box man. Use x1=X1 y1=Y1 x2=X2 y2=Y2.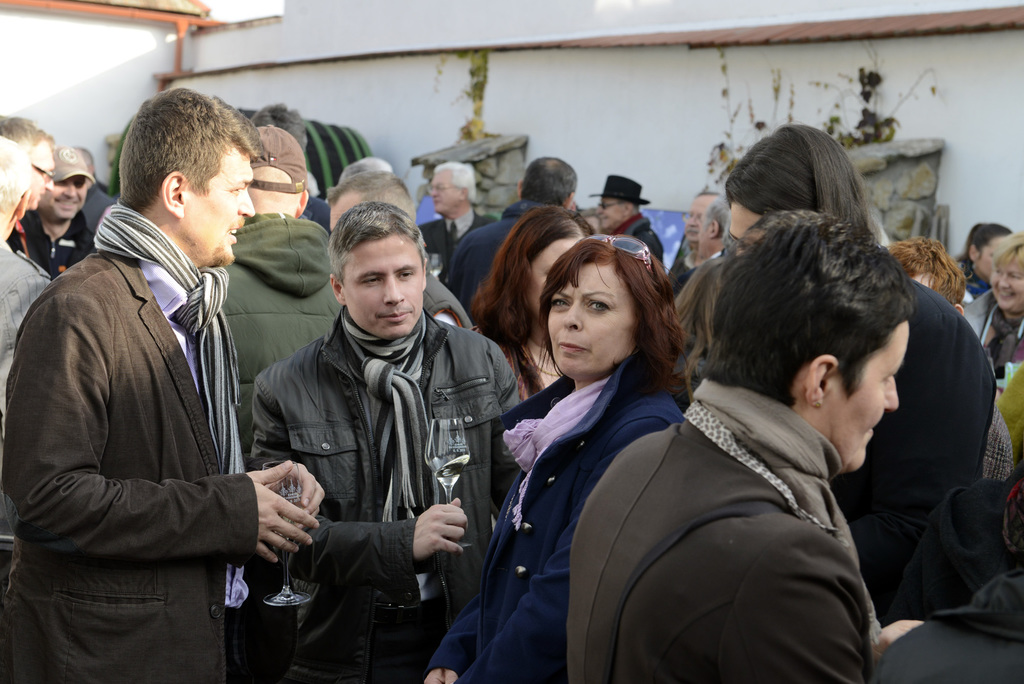
x1=207 y1=125 x2=374 y2=679.
